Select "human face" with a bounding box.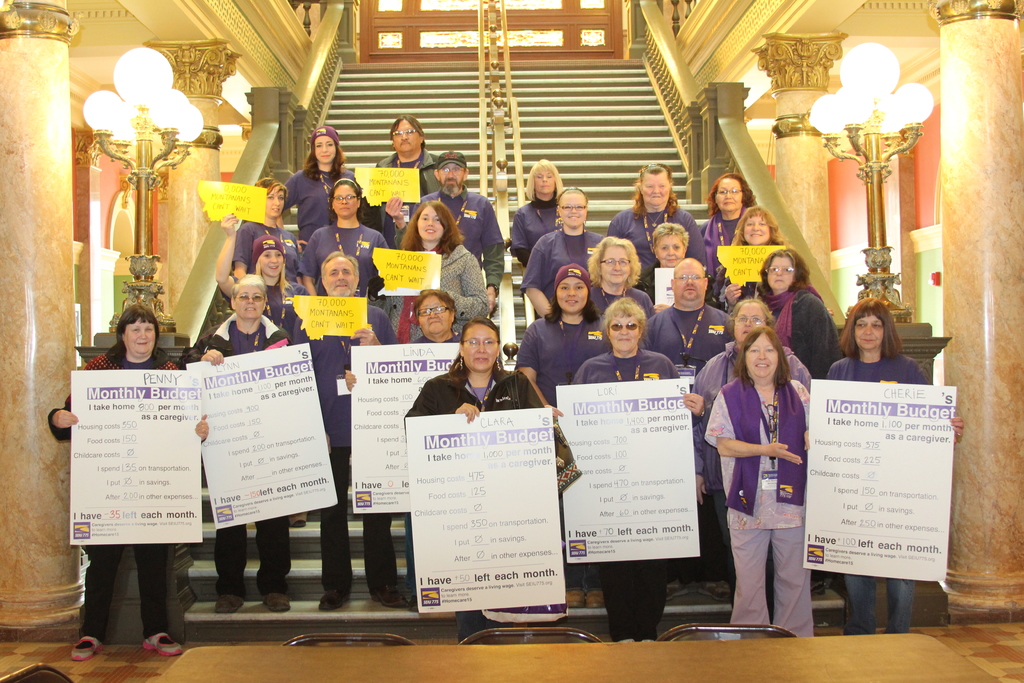
x1=746 y1=215 x2=769 y2=245.
